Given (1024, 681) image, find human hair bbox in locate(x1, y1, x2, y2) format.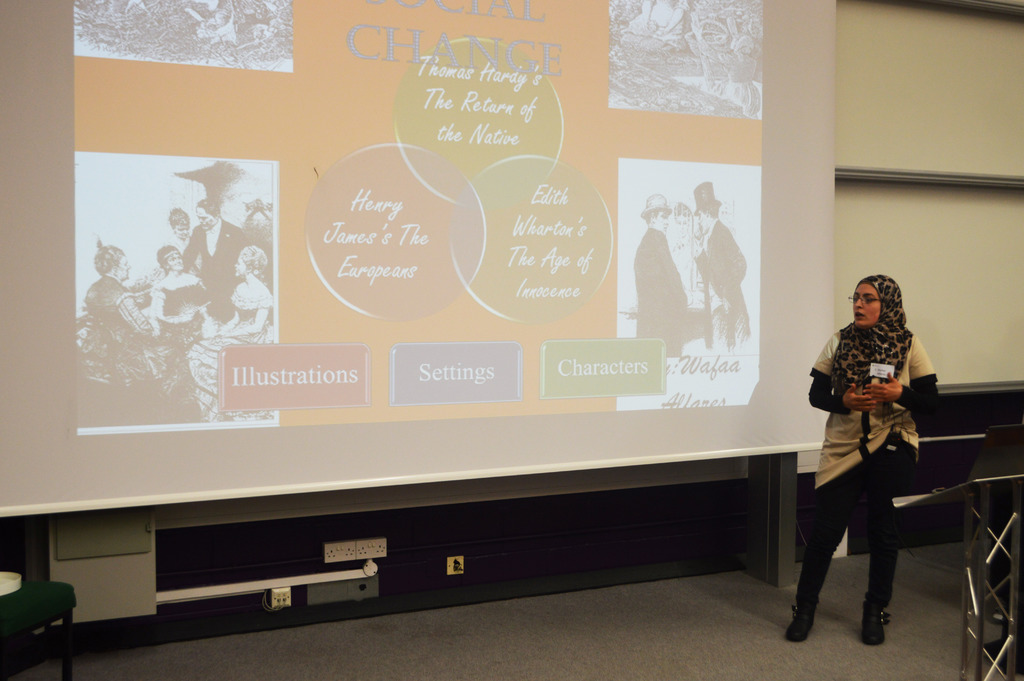
locate(97, 242, 126, 277).
